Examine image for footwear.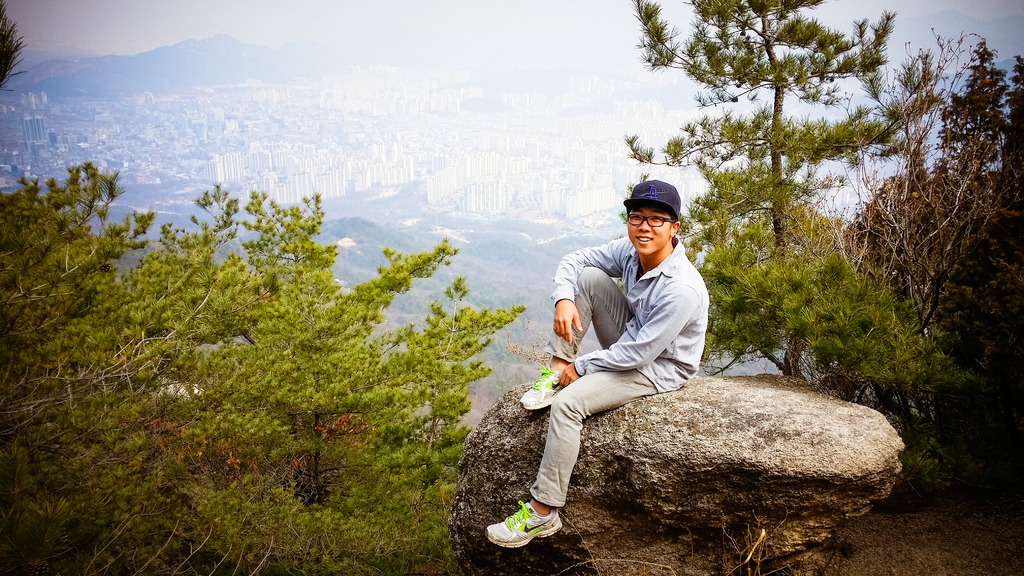
Examination result: 519,364,564,412.
